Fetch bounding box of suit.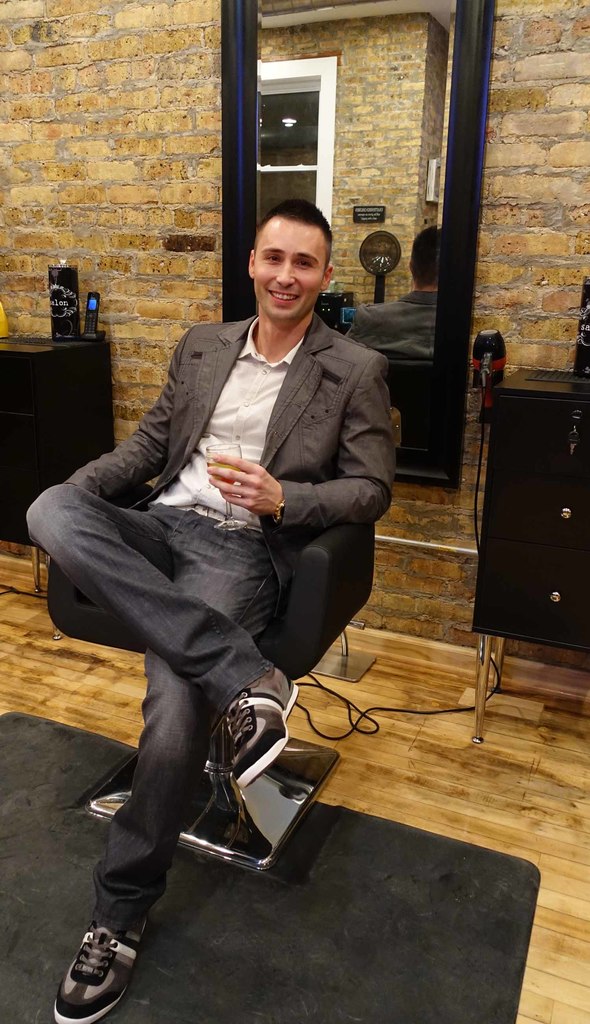
Bbox: x1=69, y1=314, x2=393, y2=607.
